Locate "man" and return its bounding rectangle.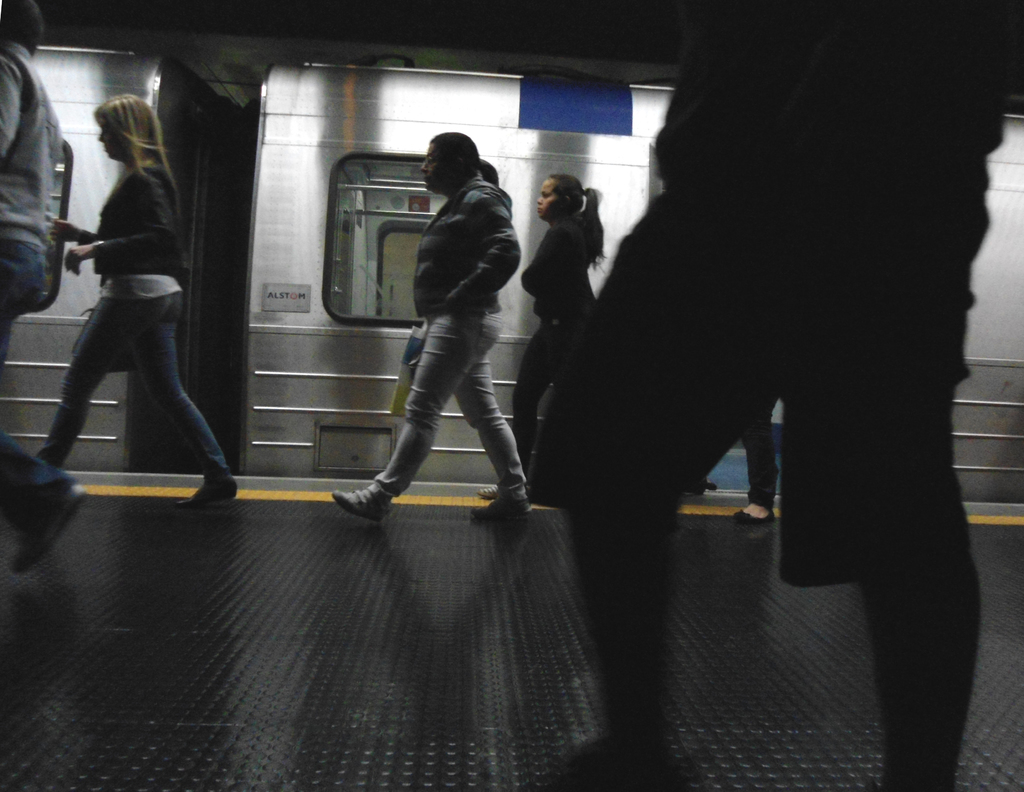
[360, 120, 538, 557].
